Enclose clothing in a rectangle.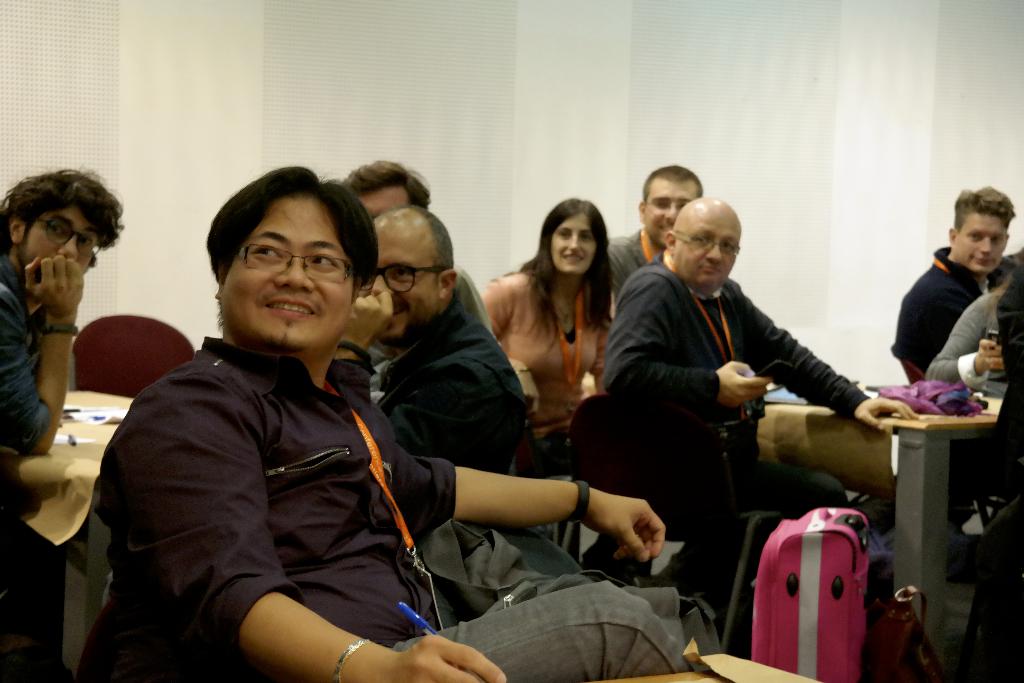
box=[604, 226, 646, 307].
